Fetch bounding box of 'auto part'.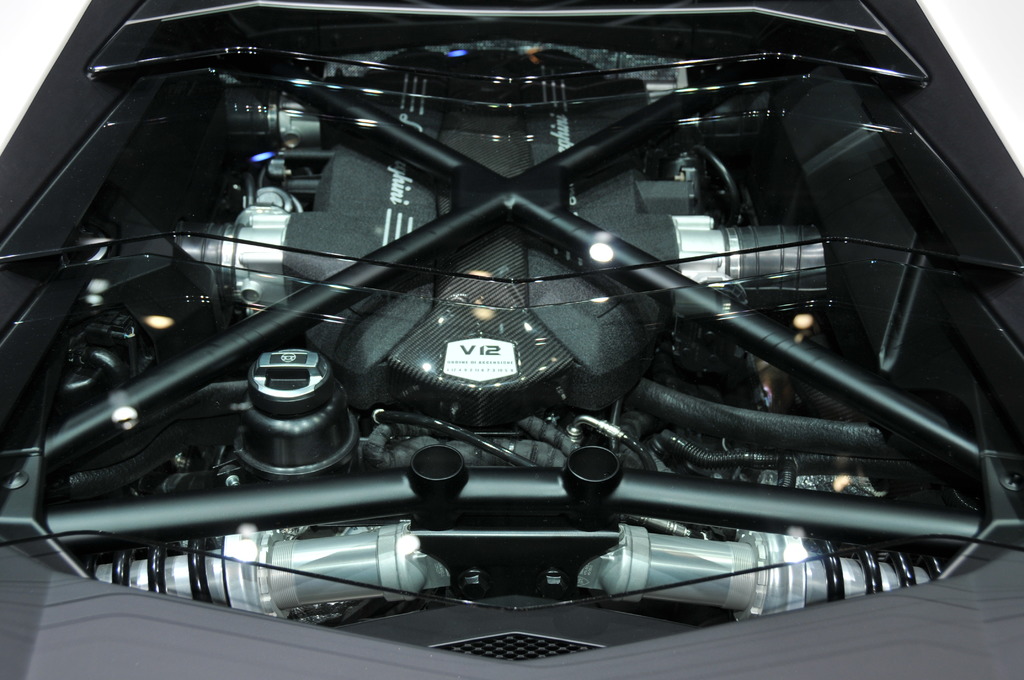
Bbox: left=0, top=0, right=1023, bottom=679.
